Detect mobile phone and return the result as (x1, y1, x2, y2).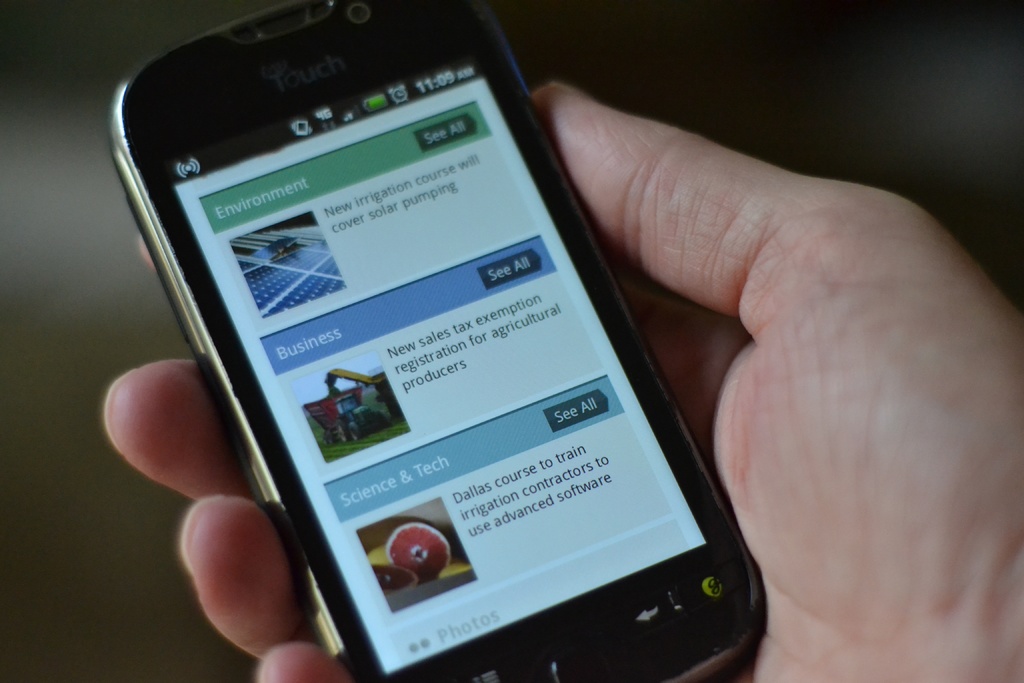
(110, 0, 771, 682).
